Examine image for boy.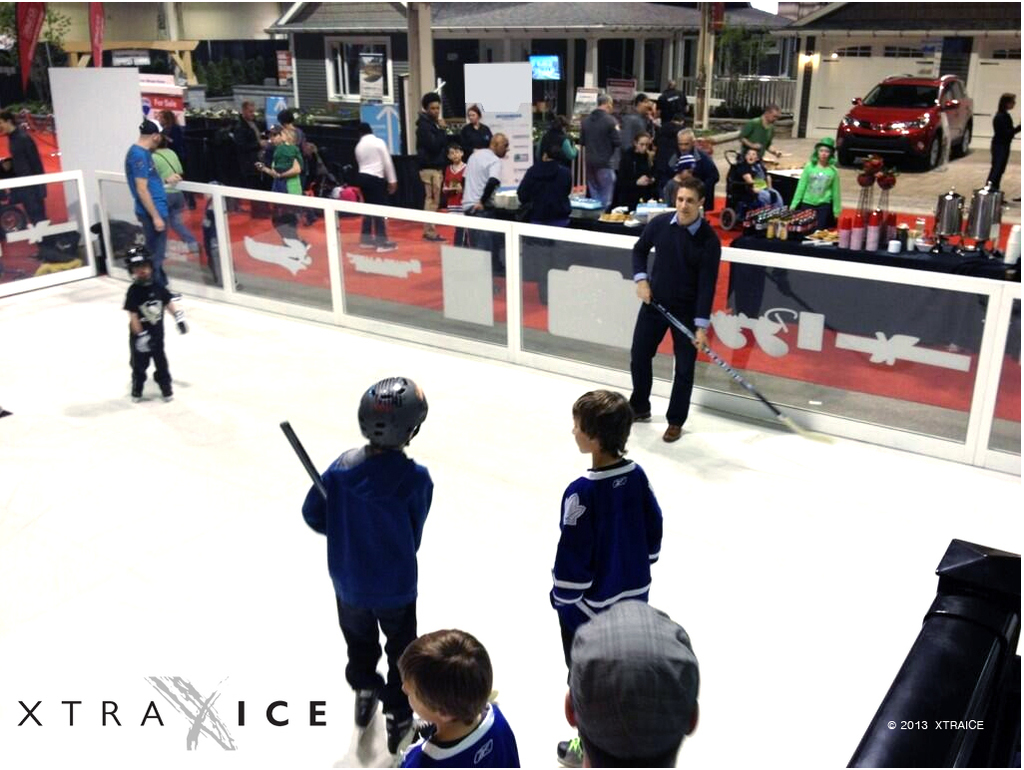
Examination result: region(393, 628, 521, 768).
